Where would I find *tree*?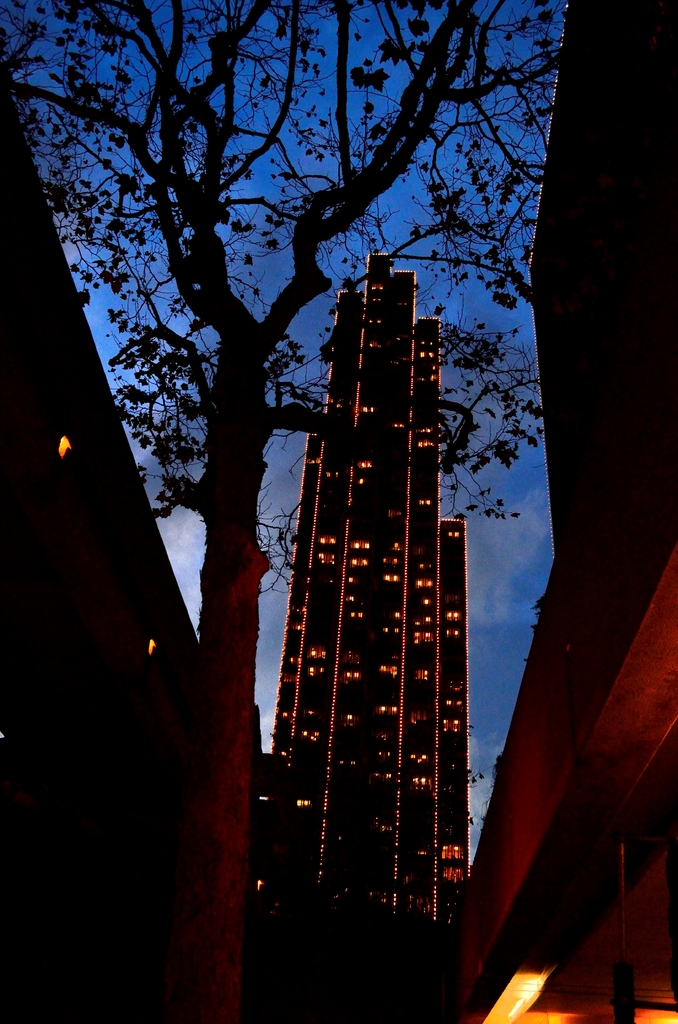
At box=[24, 12, 606, 969].
